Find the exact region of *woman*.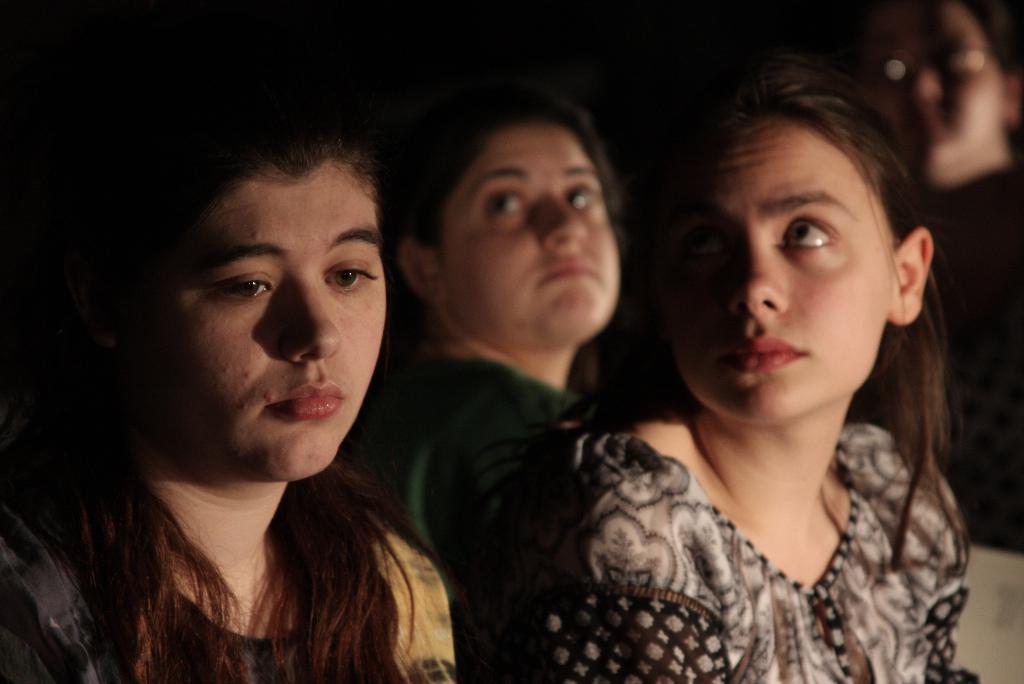
Exact region: BBox(866, 0, 1023, 555).
